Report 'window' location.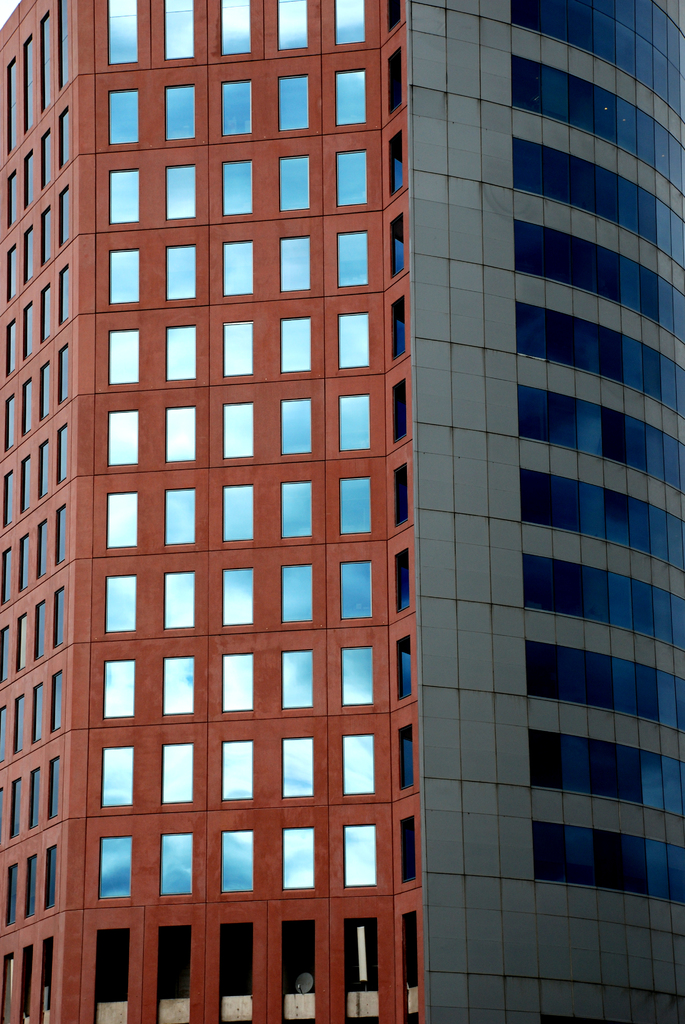
Report: crop(8, 319, 15, 378).
